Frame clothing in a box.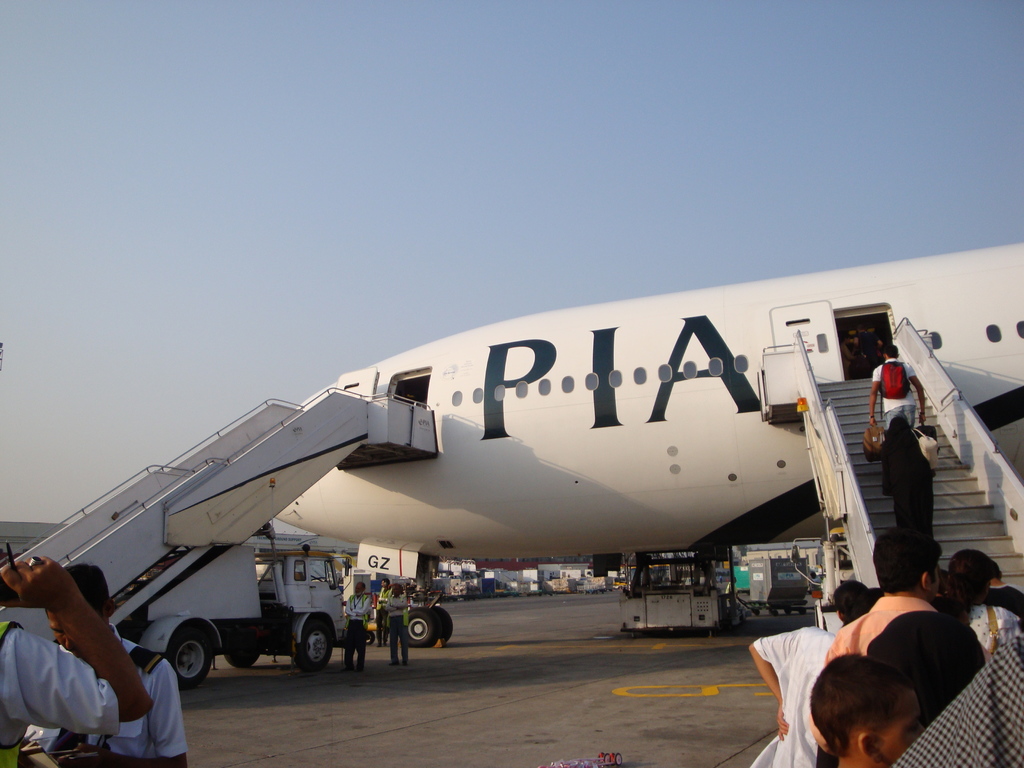
(left=744, top=592, right=1023, bottom=767).
